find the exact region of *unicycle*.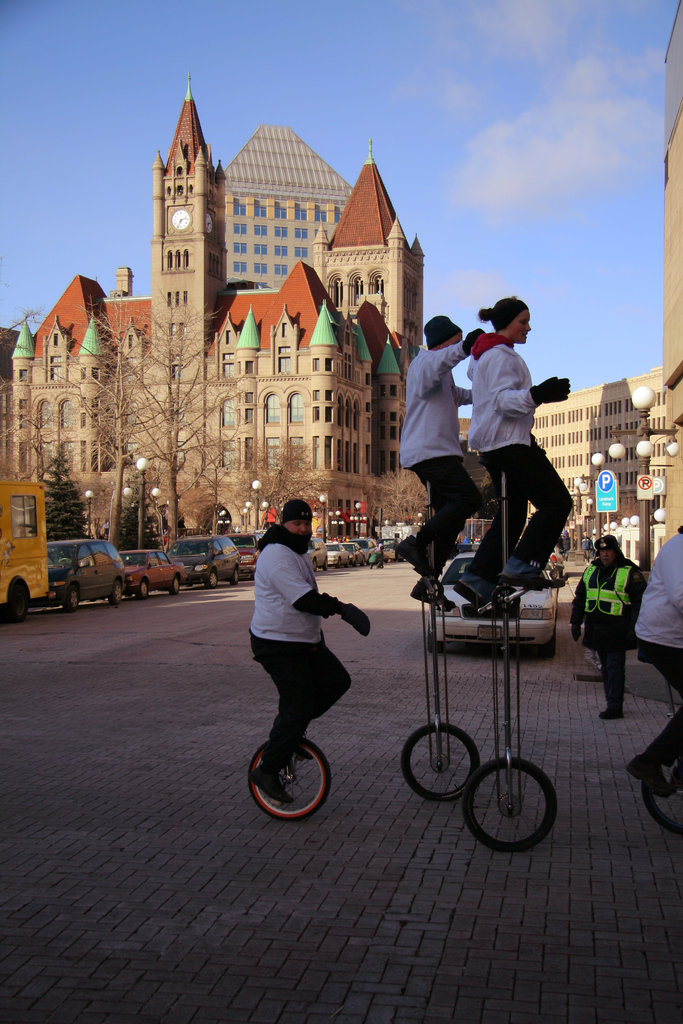
Exact region: {"x1": 400, "y1": 473, "x2": 481, "y2": 803}.
